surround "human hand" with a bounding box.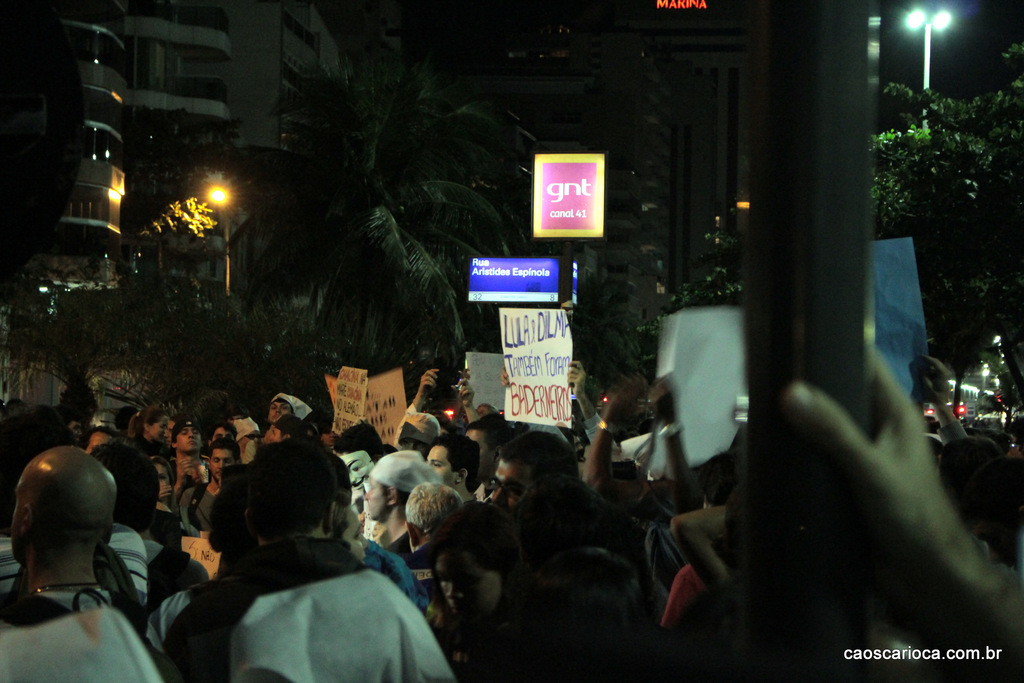
[x1=608, y1=372, x2=647, y2=418].
